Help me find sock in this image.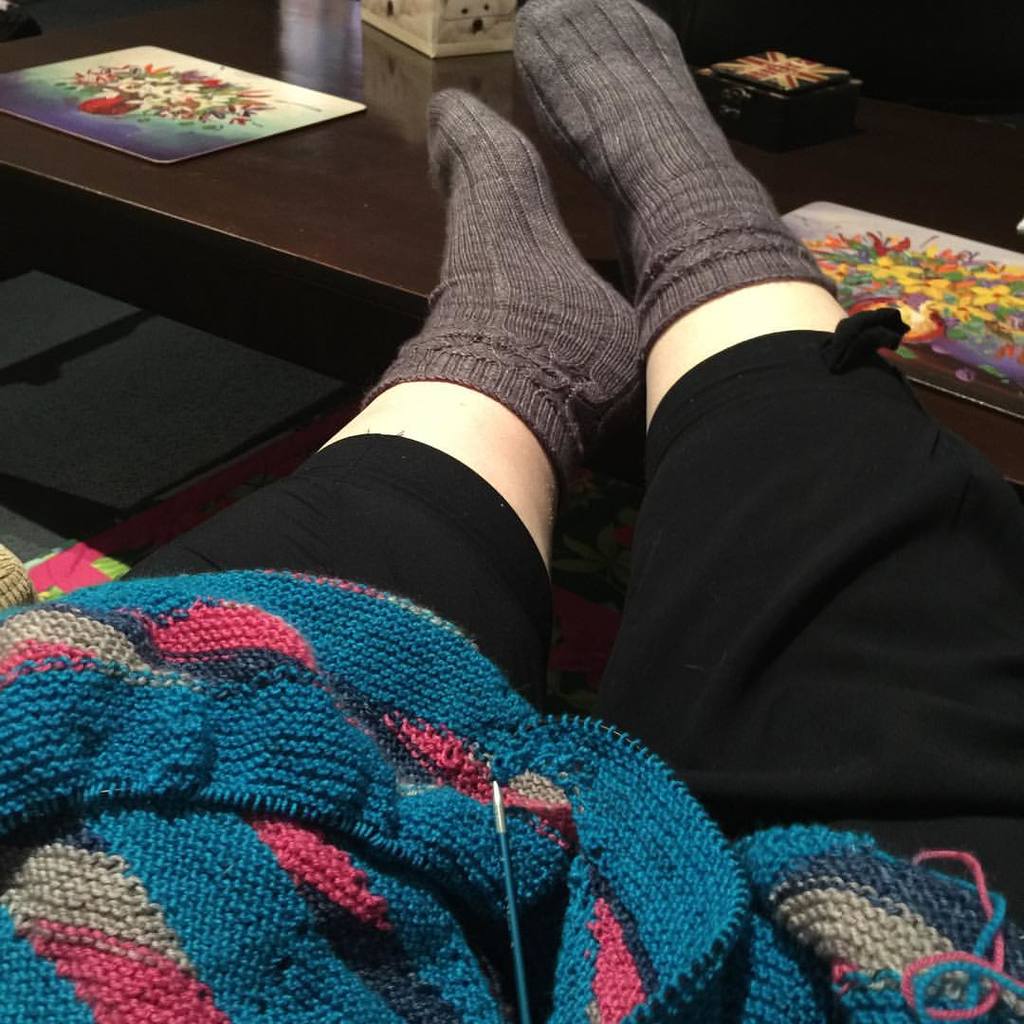
Found it: (359,83,644,525).
